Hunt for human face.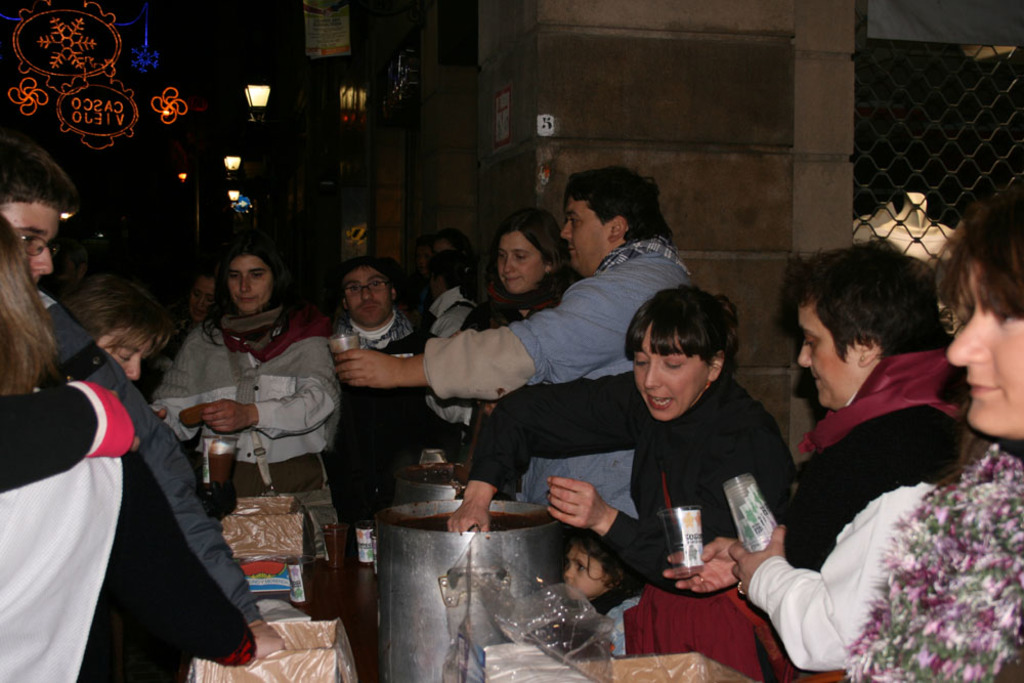
Hunted down at 559 201 610 274.
